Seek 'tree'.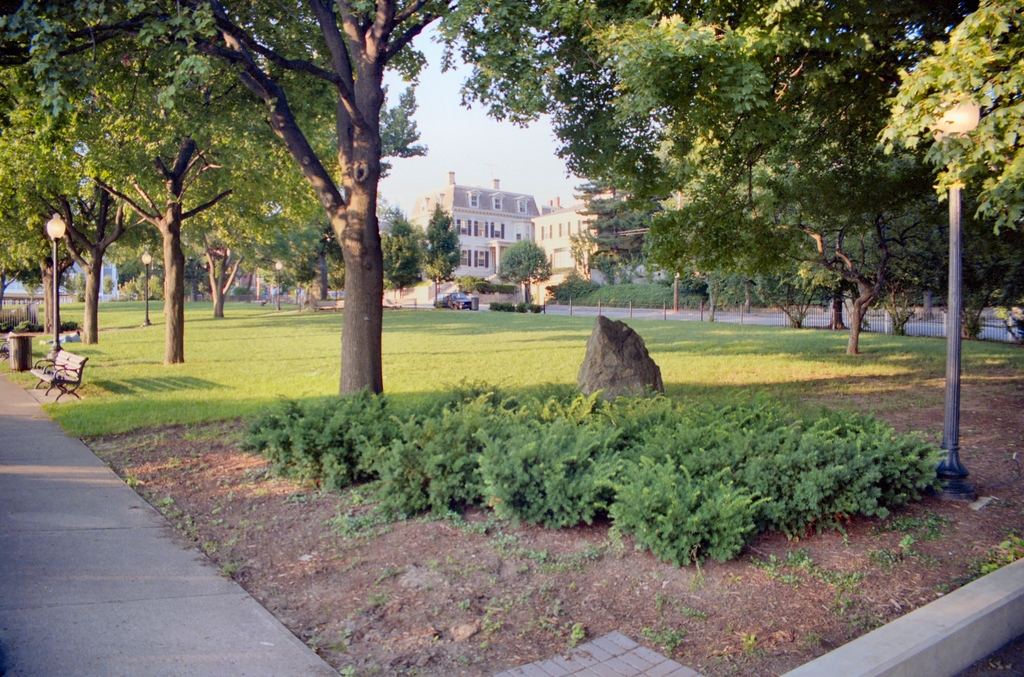
region(422, 0, 1023, 360).
